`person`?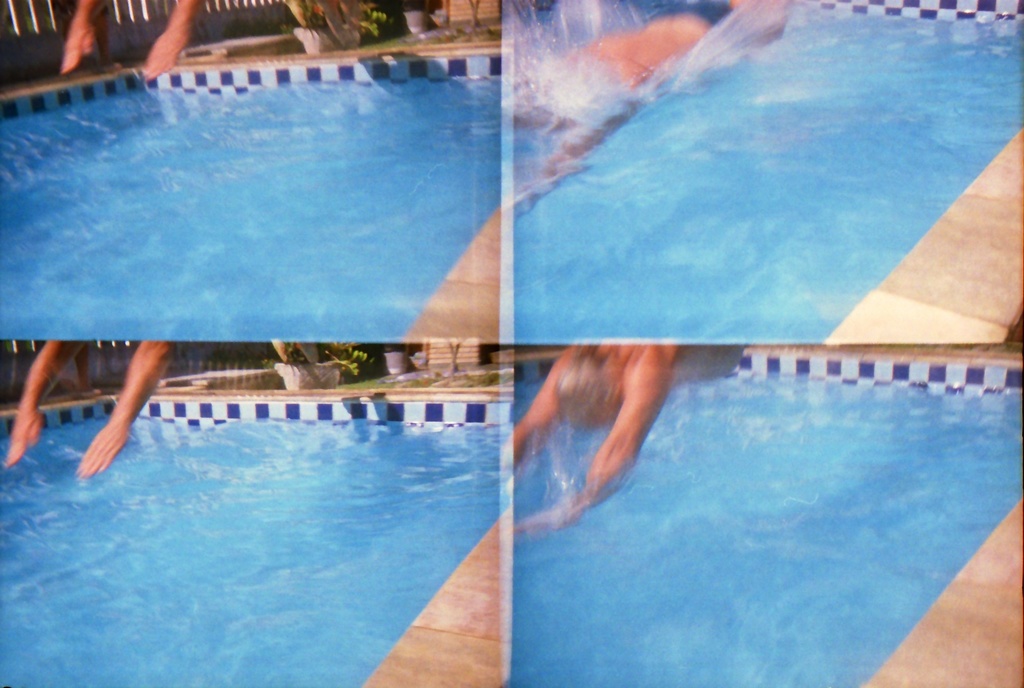
5 340 170 476
